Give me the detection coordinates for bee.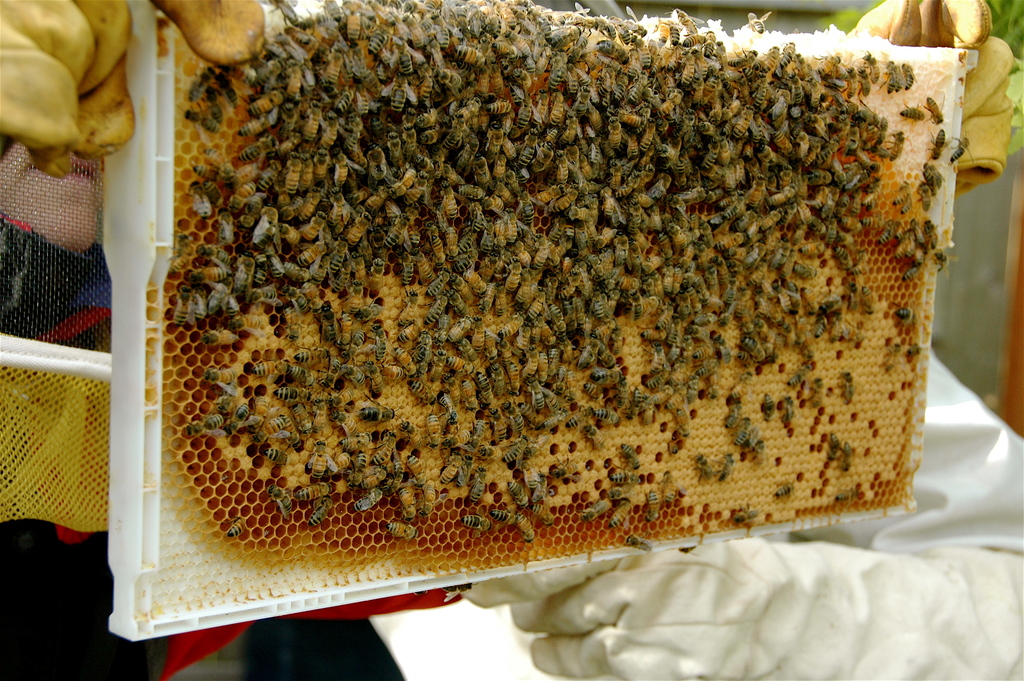
left=608, top=502, right=633, bottom=530.
